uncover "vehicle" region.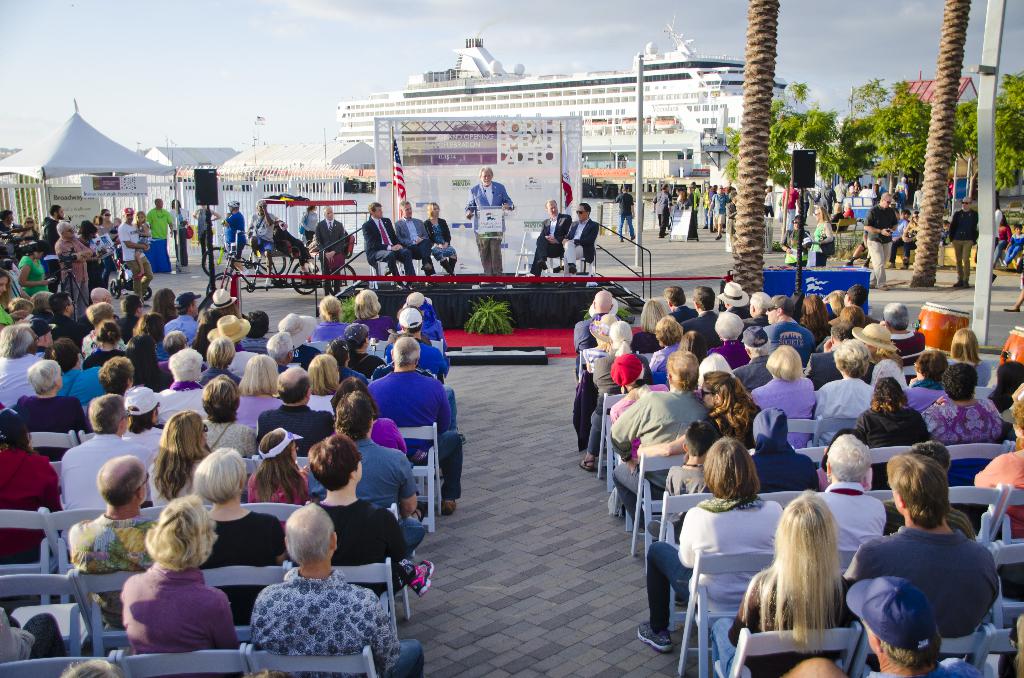
Uncovered: (200, 228, 323, 297).
